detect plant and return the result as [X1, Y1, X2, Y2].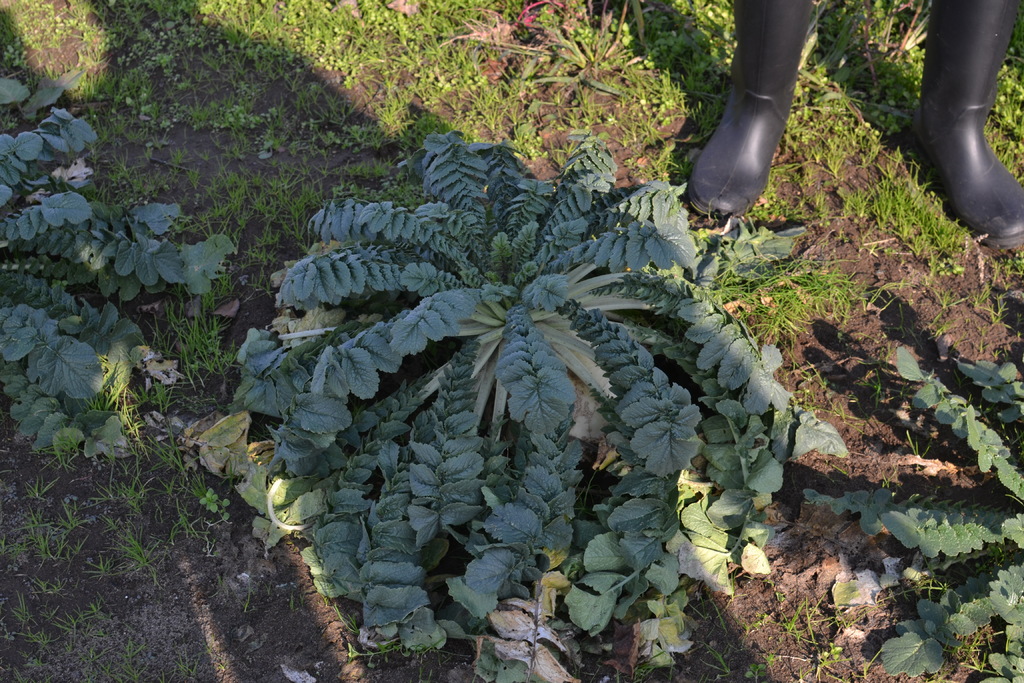
[117, 70, 872, 682].
